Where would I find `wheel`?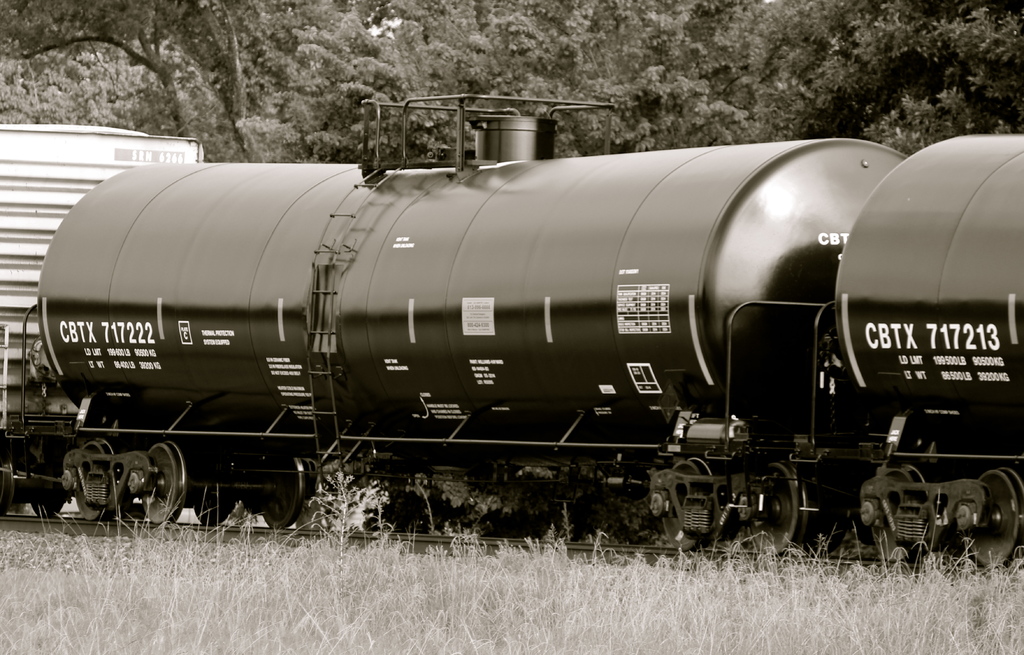
At box=[745, 459, 804, 558].
